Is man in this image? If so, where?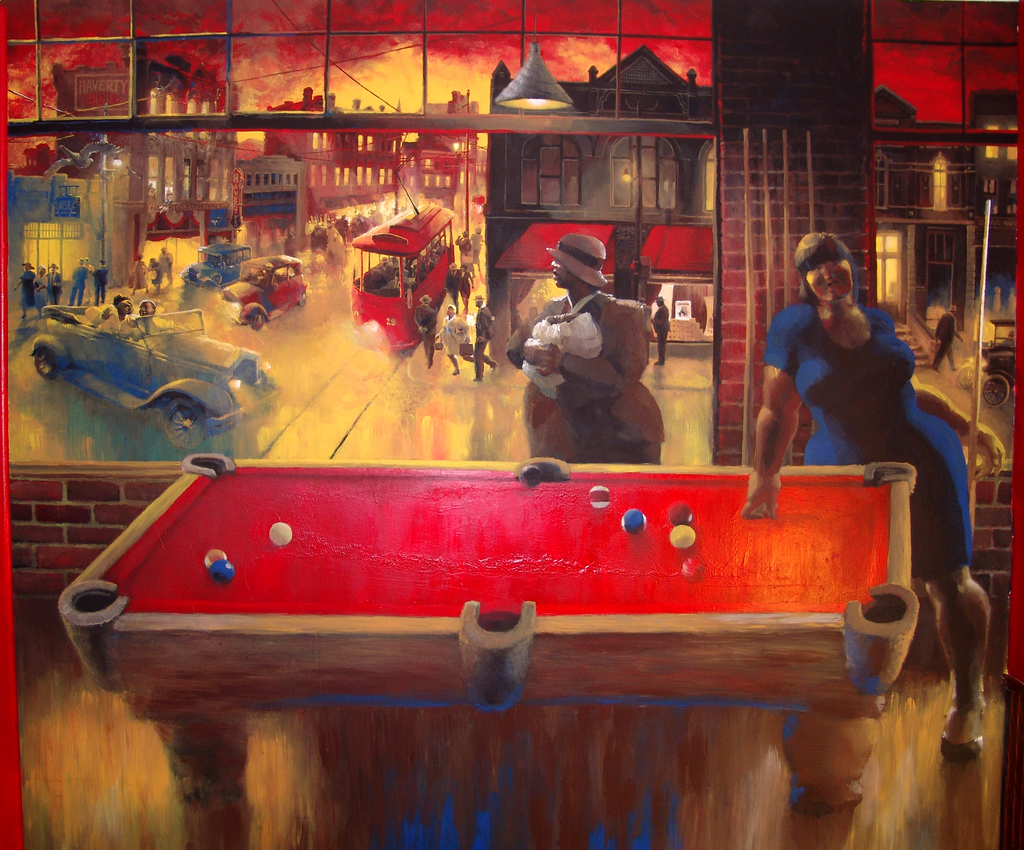
Yes, at box(83, 257, 95, 304).
